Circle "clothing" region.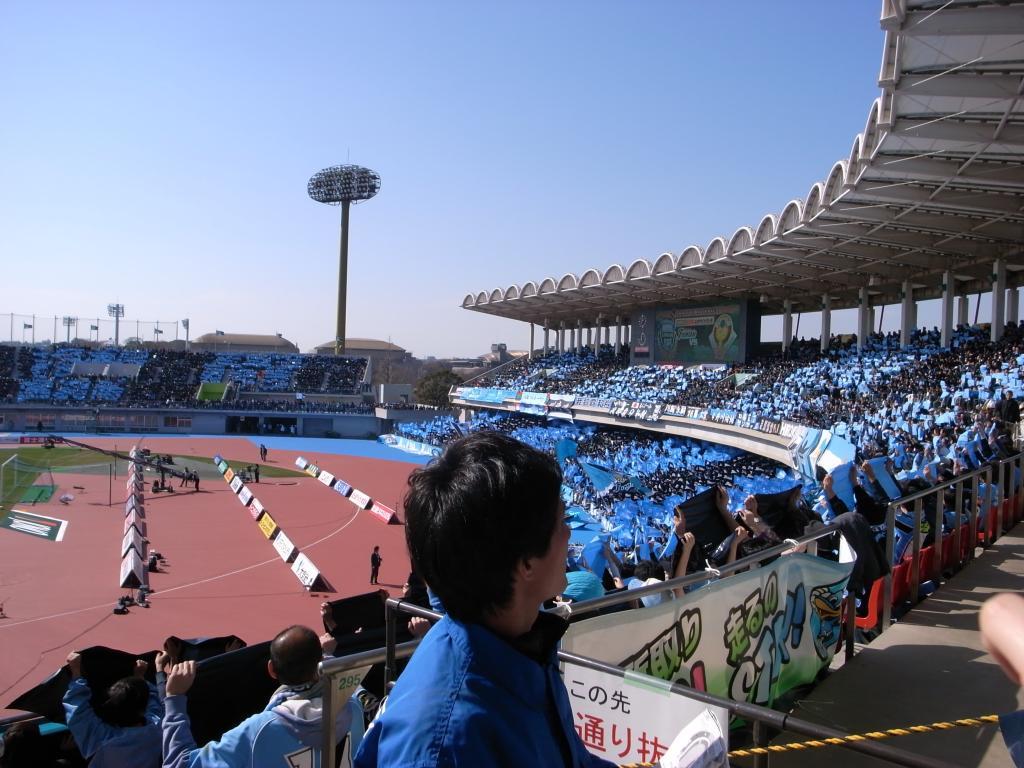
Region: locate(332, 523, 613, 759).
